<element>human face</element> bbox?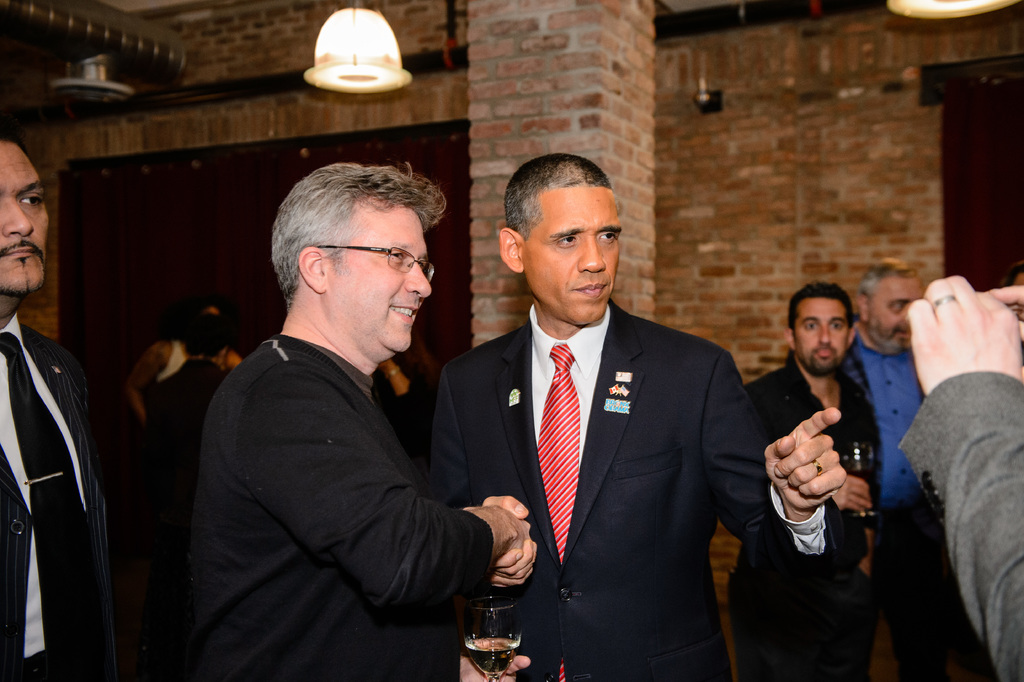
select_region(518, 178, 616, 322)
